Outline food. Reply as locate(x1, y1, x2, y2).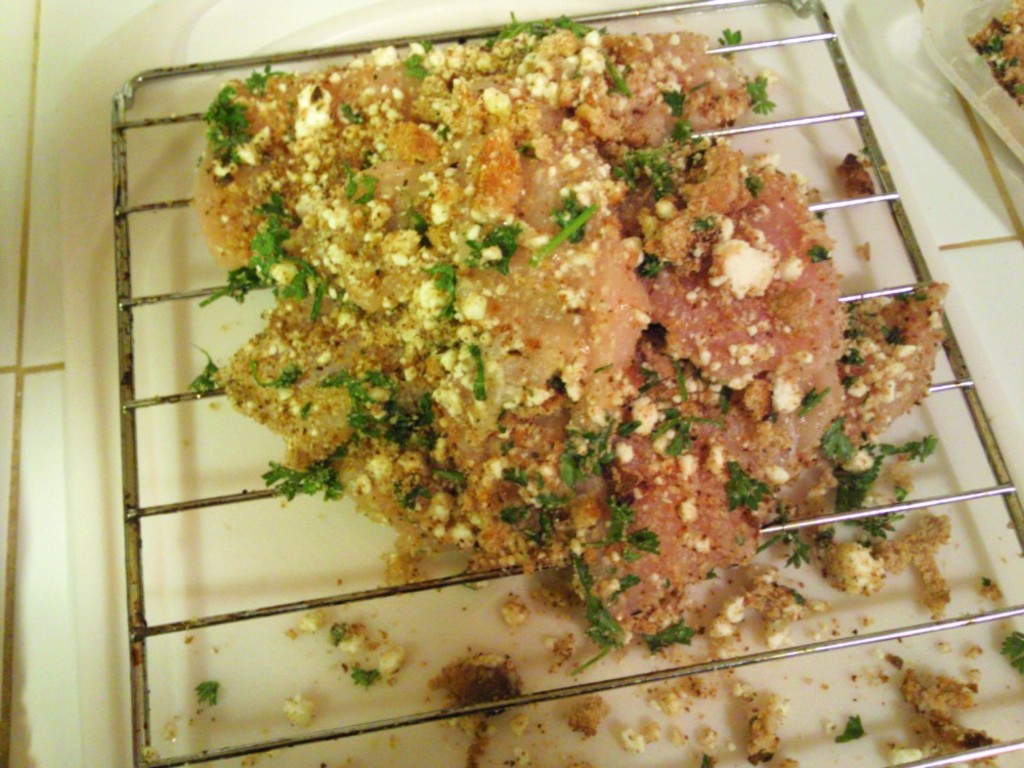
locate(896, 666, 996, 766).
